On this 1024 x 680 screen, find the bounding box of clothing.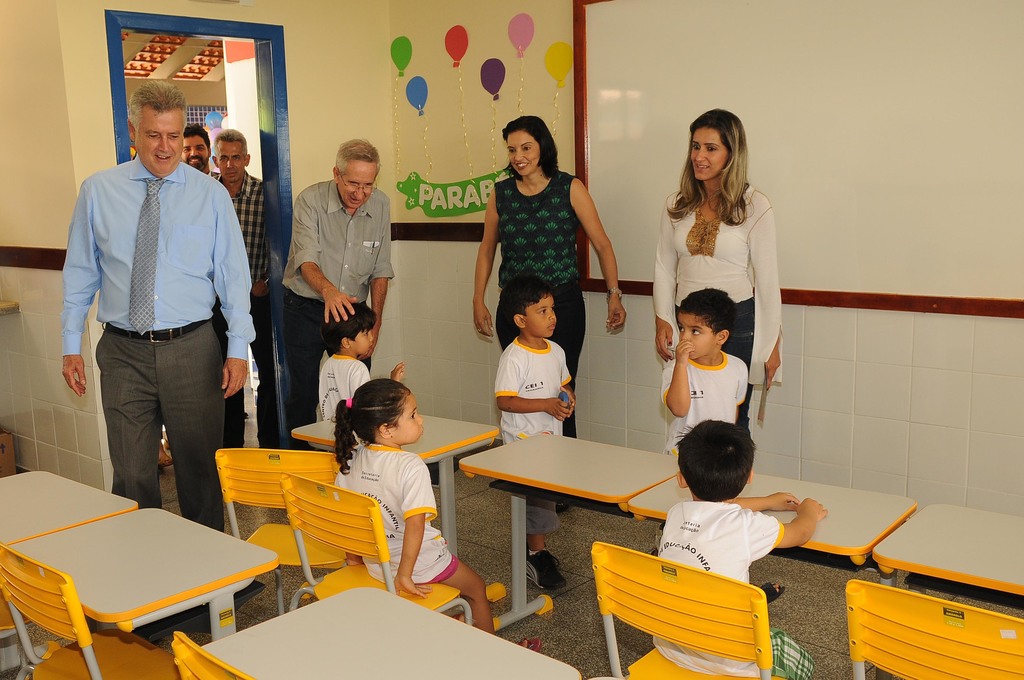
Bounding box: 490/171/588/446.
